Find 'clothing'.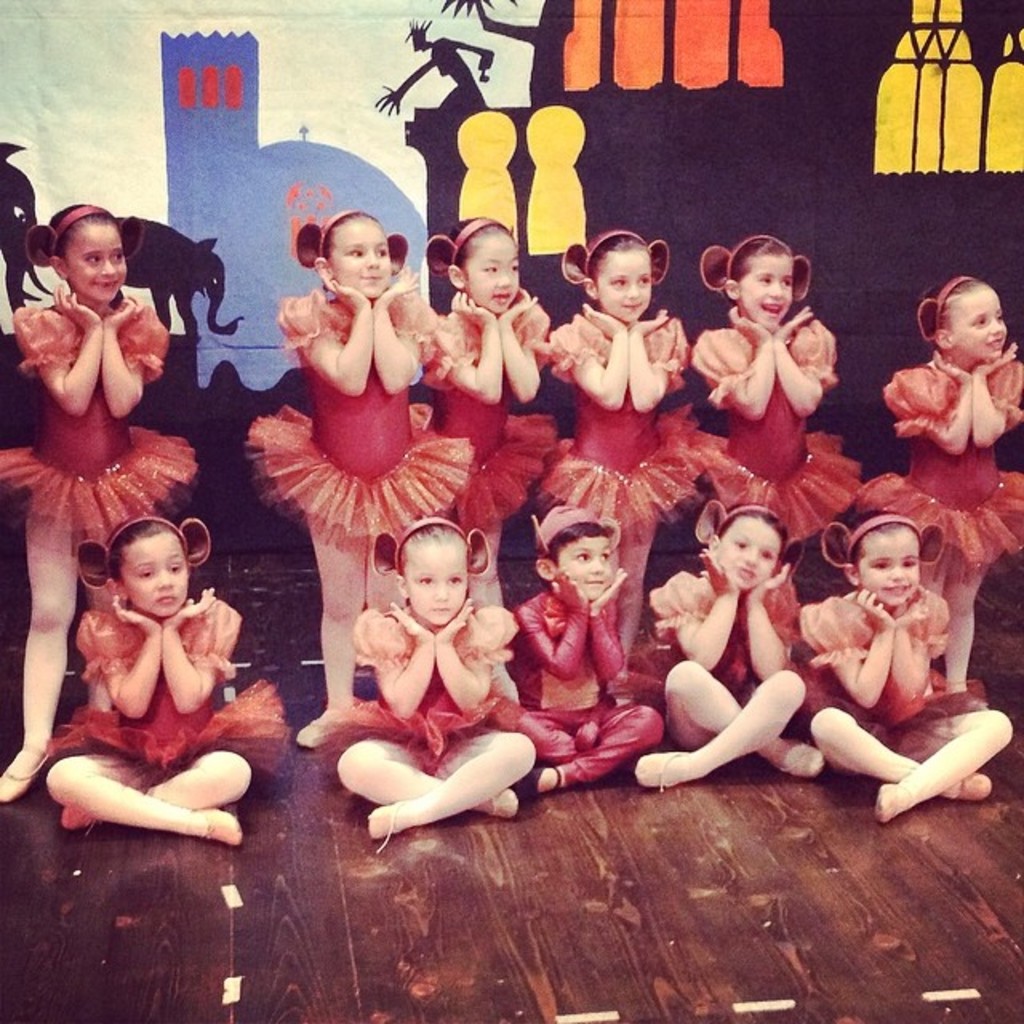
29/602/299/786.
